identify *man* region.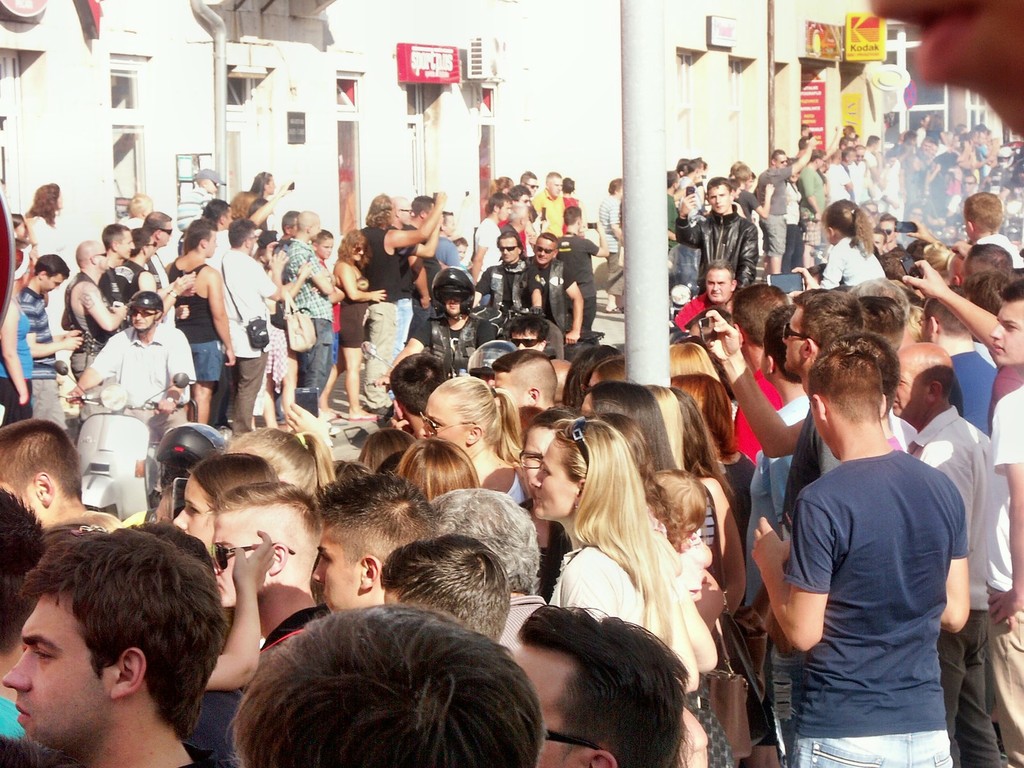
Region: bbox=(69, 233, 124, 387).
